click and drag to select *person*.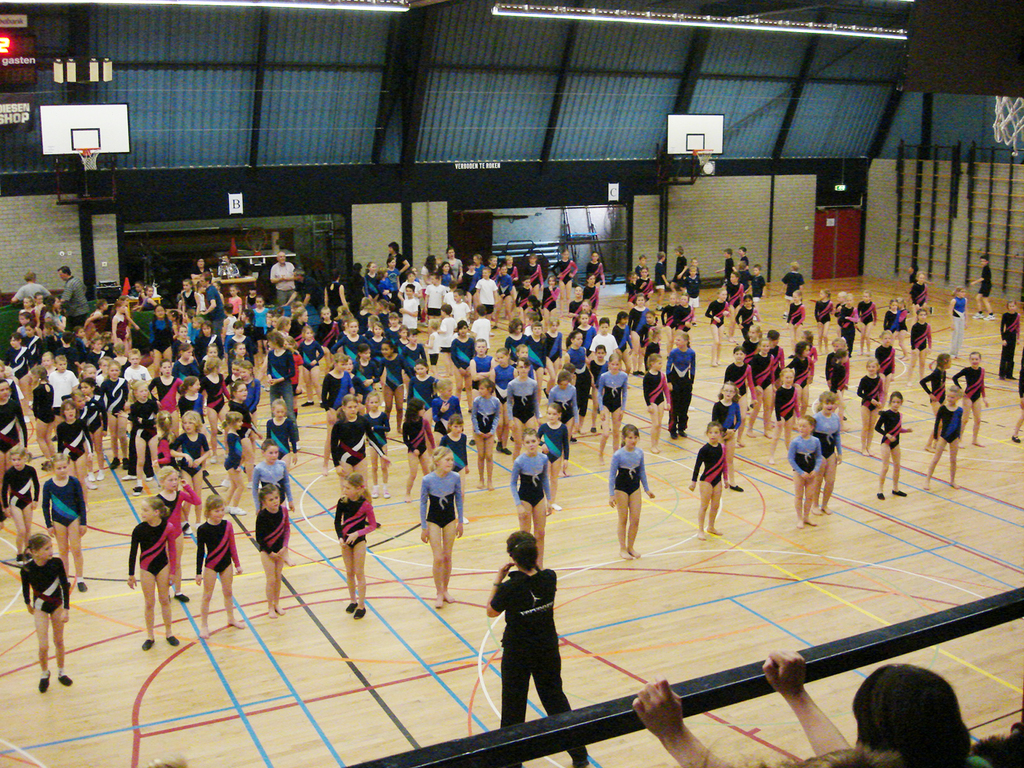
Selection: 505/362/539/462.
